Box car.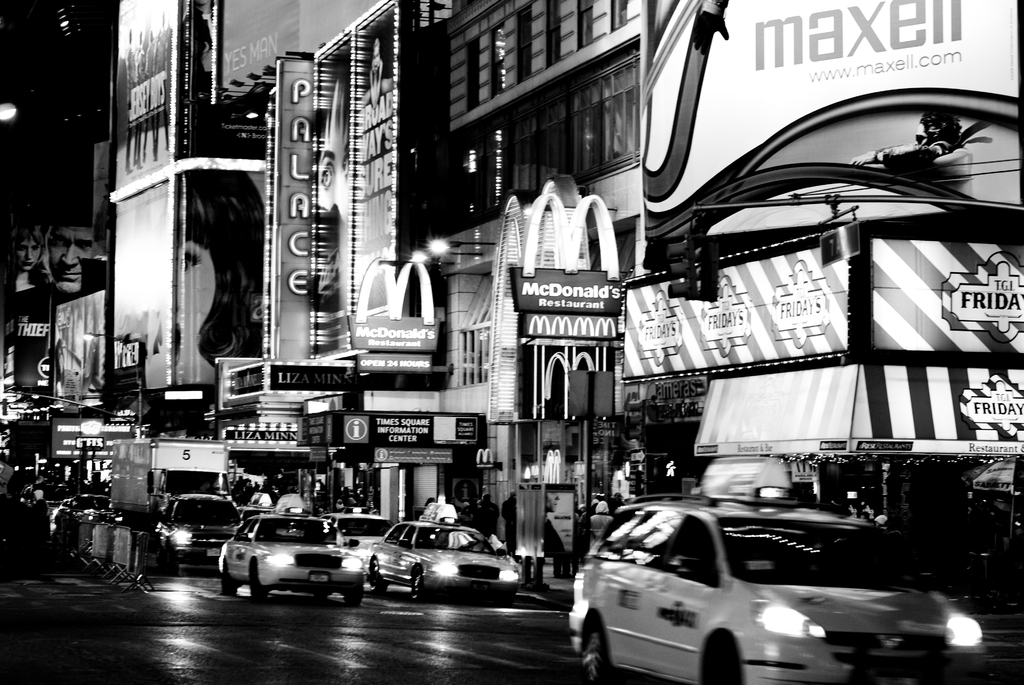
pyautogui.locateOnScreen(325, 511, 392, 578).
